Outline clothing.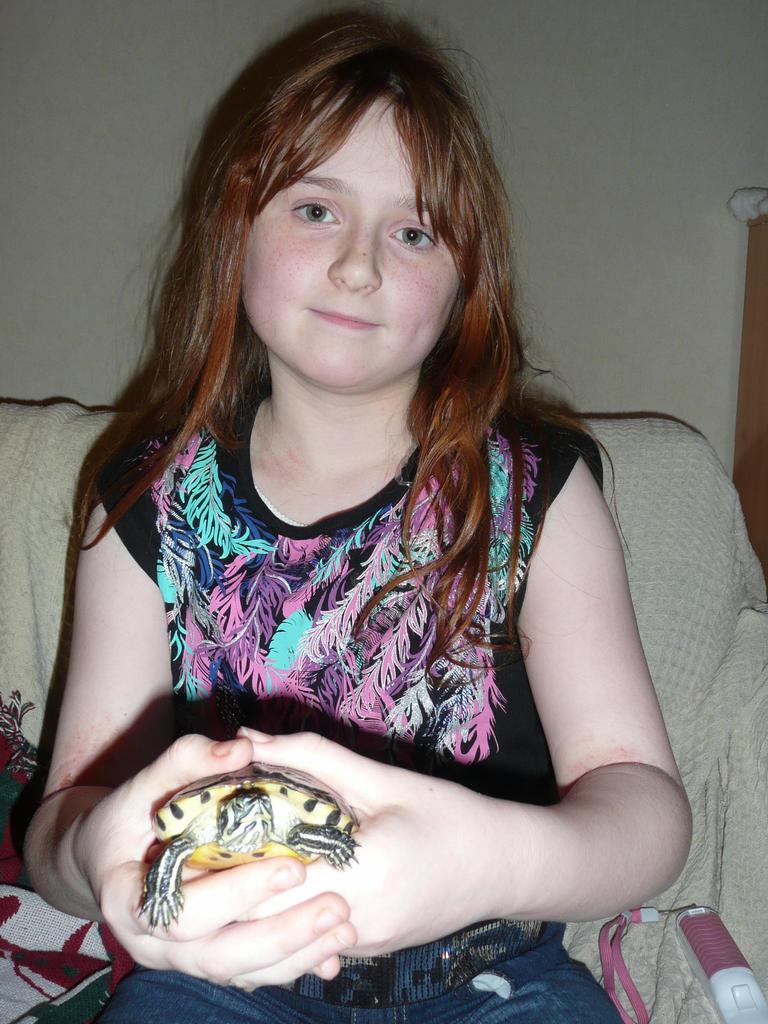
Outline: [47, 282, 691, 982].
